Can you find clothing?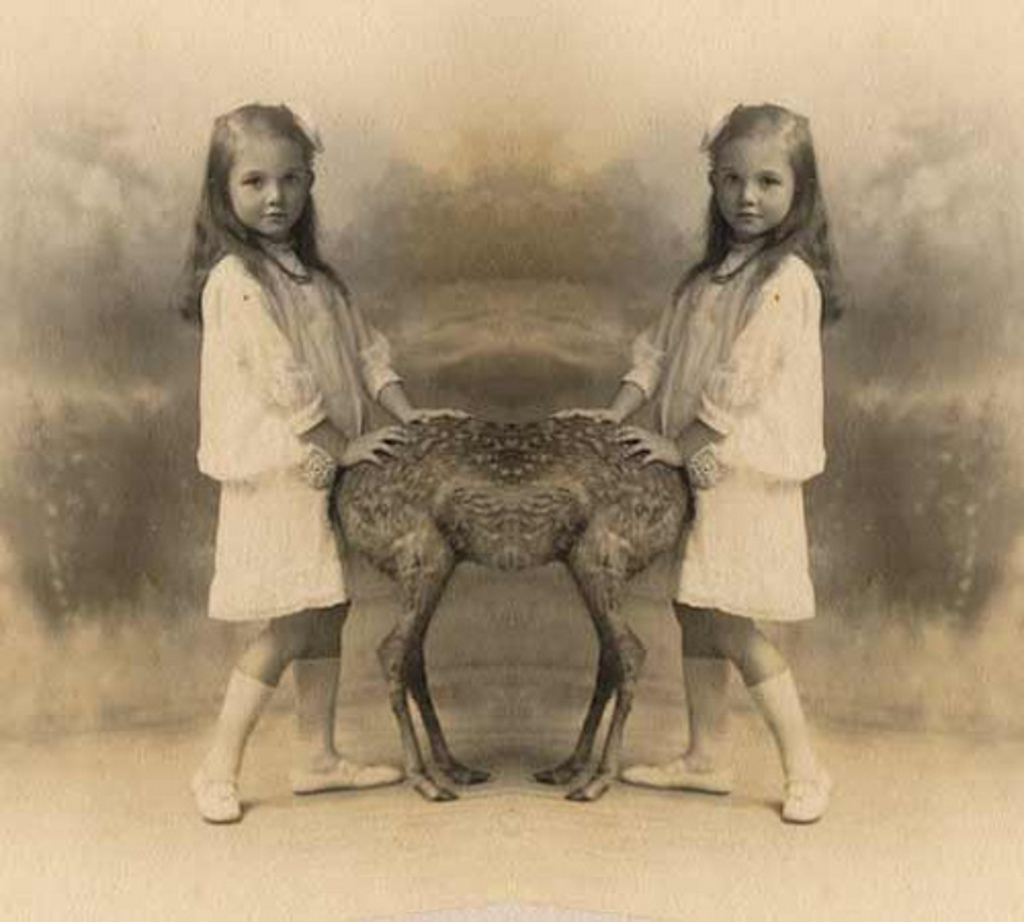
Yes, bounding box: 621:244:831:621.
